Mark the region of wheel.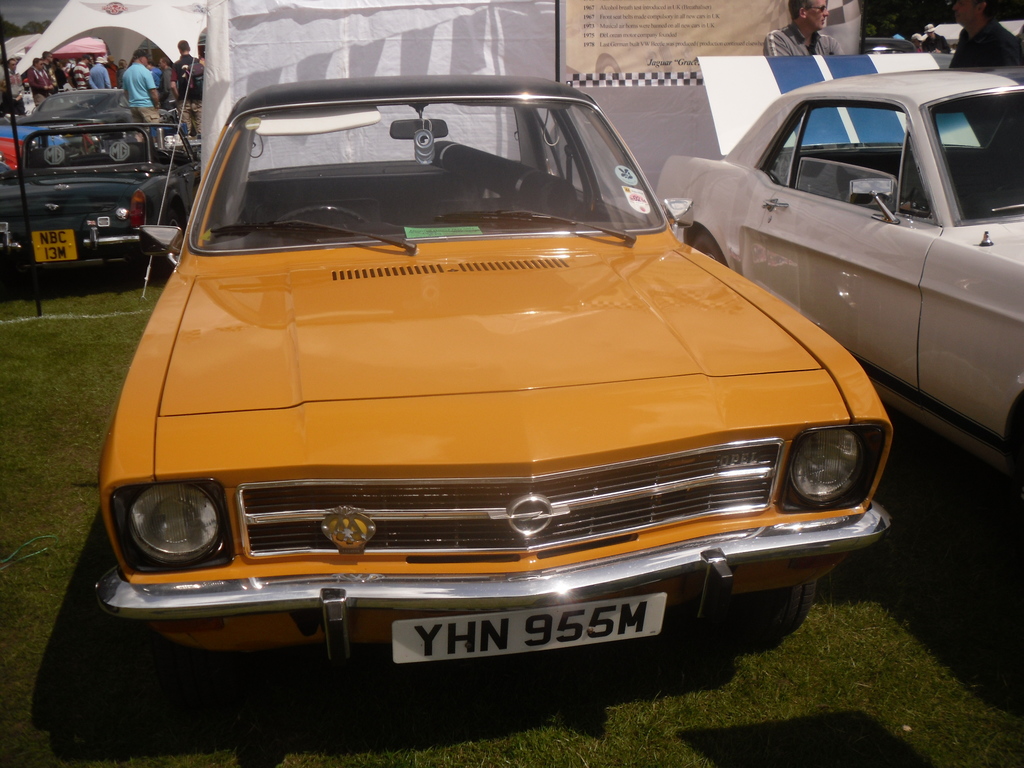
Region: locate(692, 229, 728, 265).
